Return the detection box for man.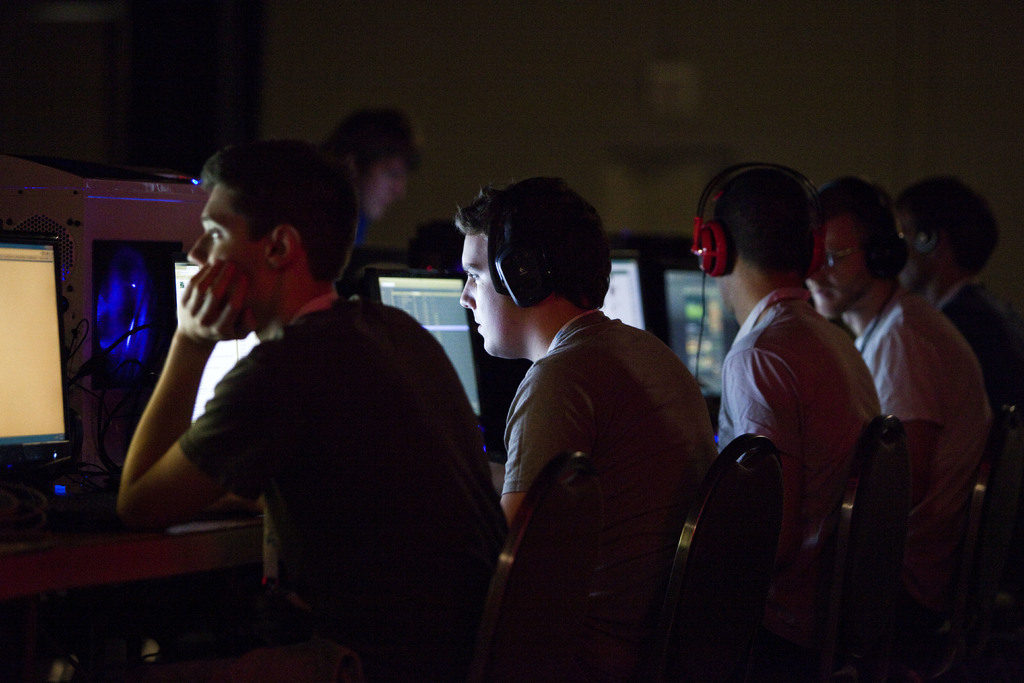
x1=460 y1=175 x2=722 y2=520.
